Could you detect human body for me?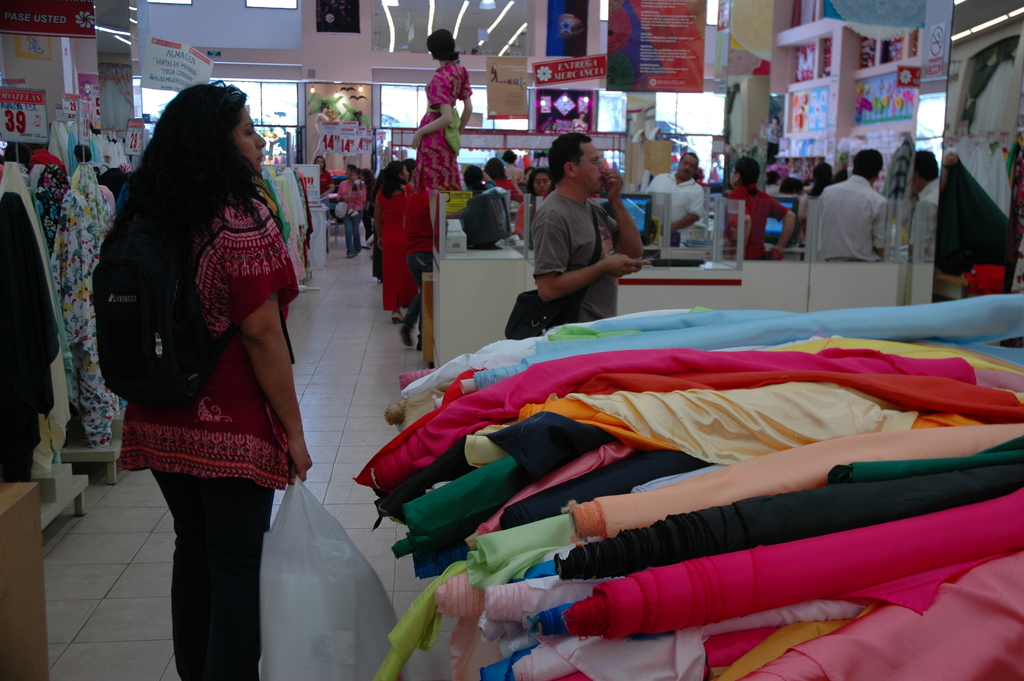
Detection result: bbox(646, 167, 705, 247).
